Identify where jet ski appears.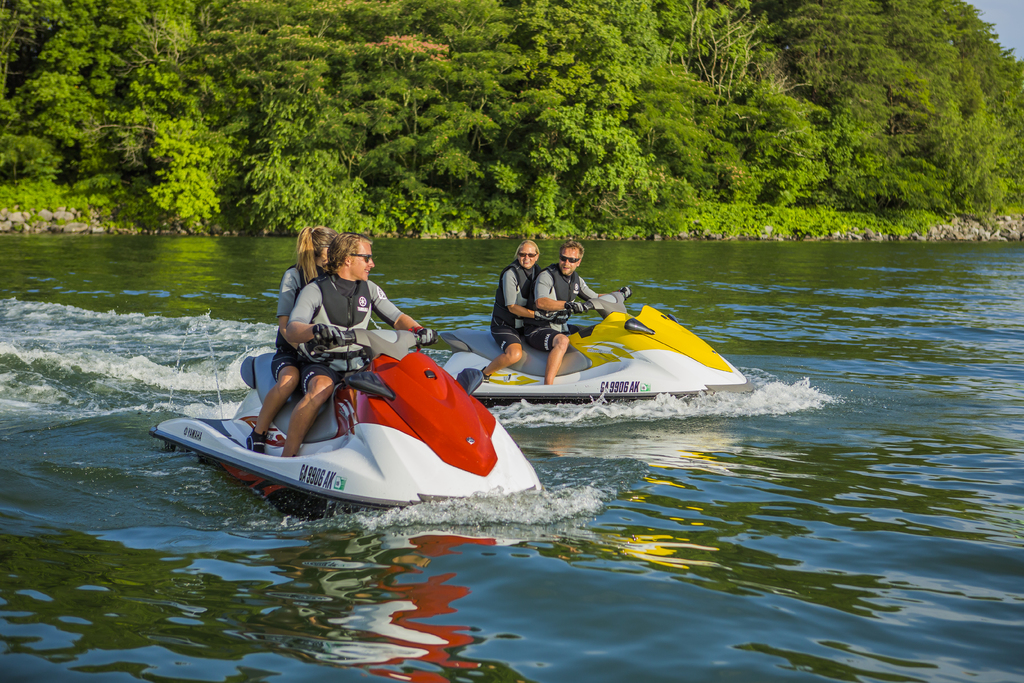
Appears at [145, 331, 548, 520].
